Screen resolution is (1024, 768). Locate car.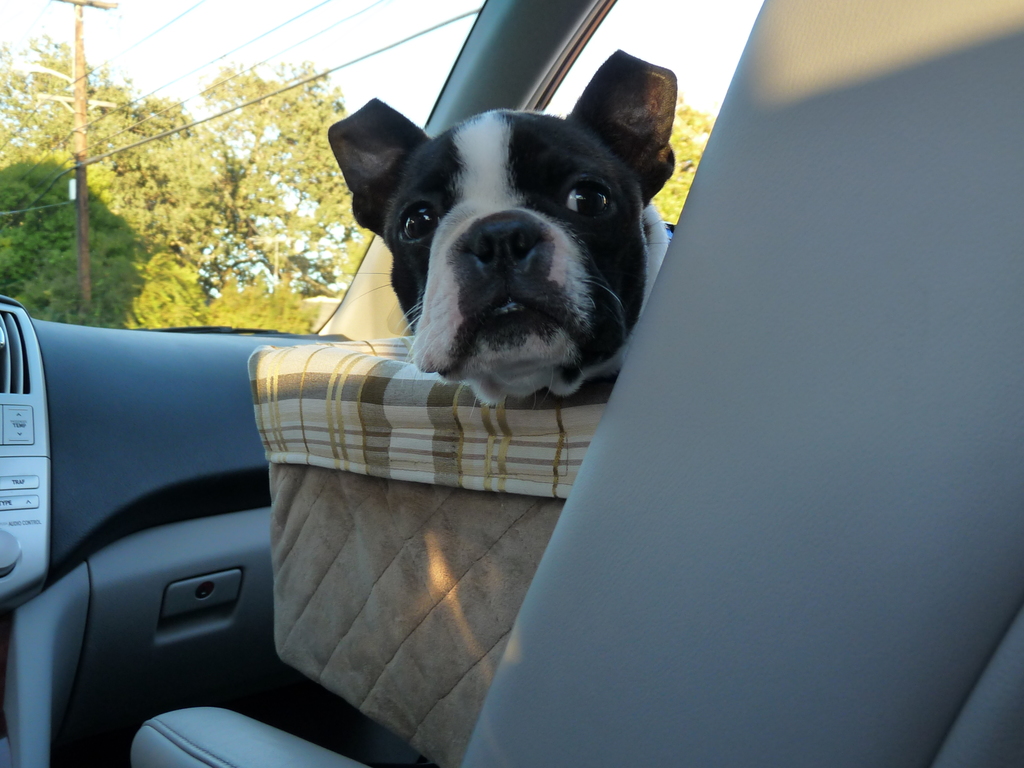
(x1=1, y1=0, x2=1023, y2=767).
